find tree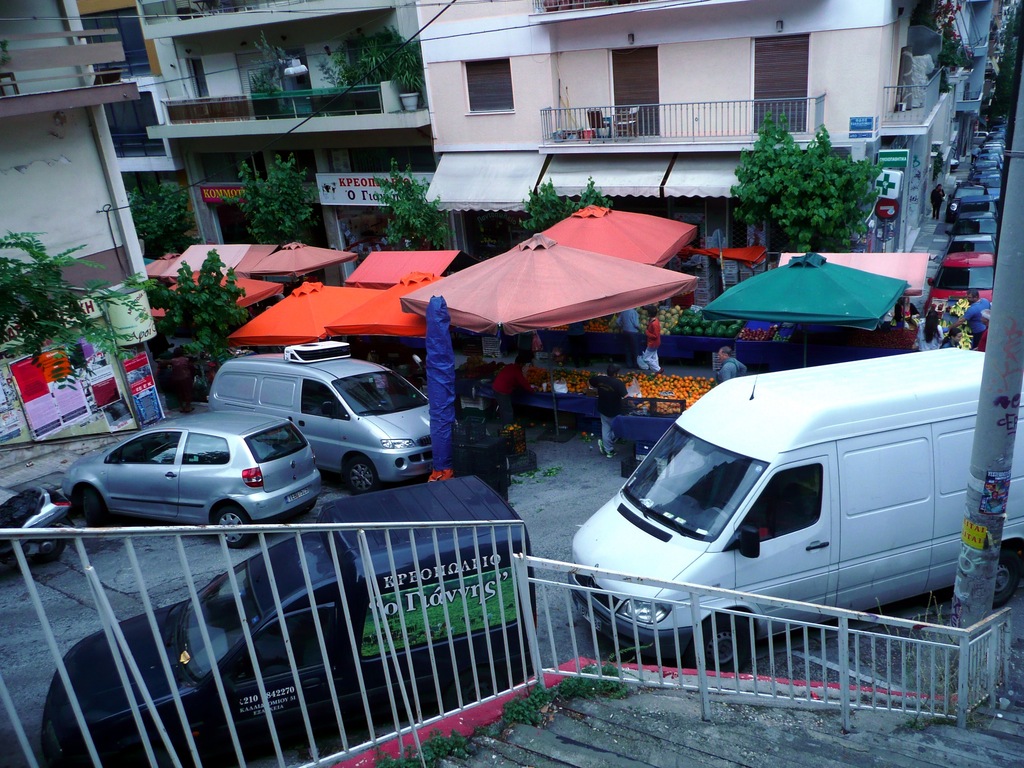
detection(364, 151, 454, 250)
